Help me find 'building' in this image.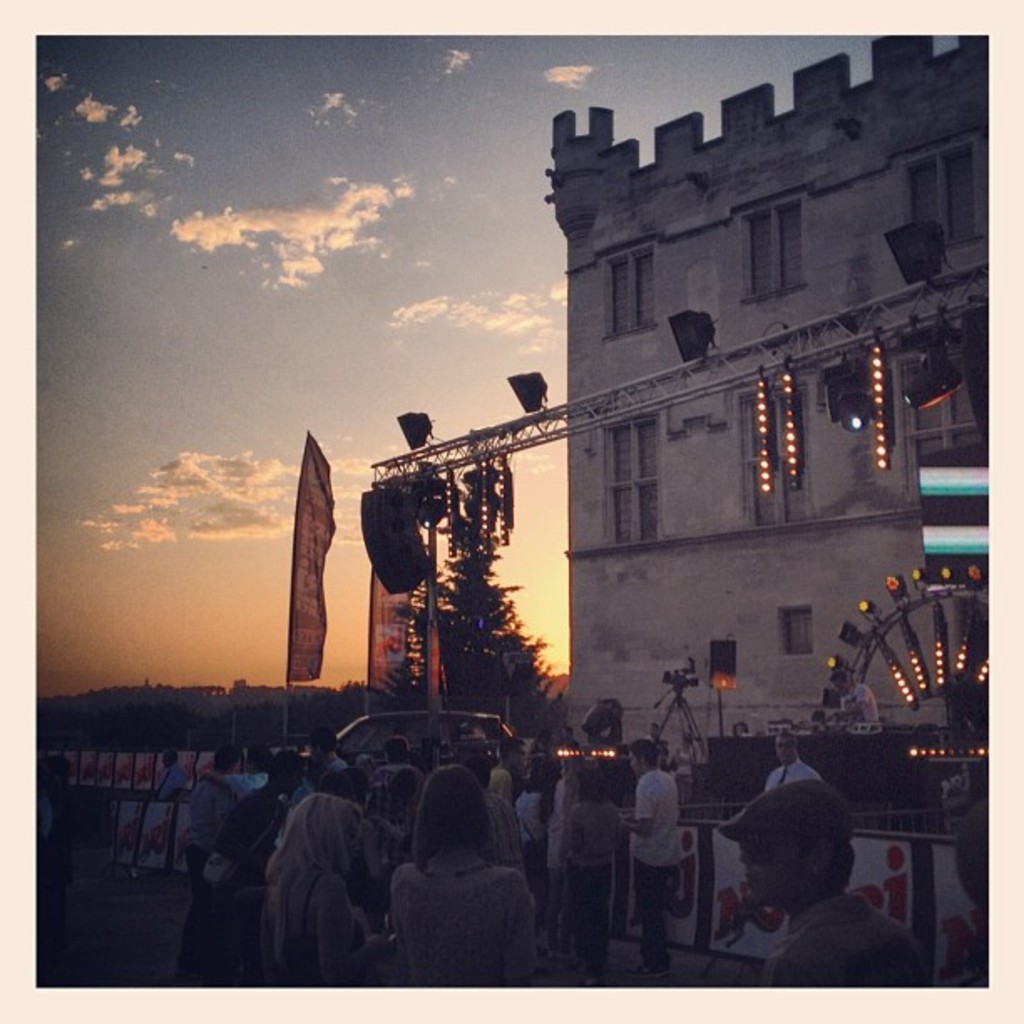
Found it: locate(539, 35, 986, 825).
